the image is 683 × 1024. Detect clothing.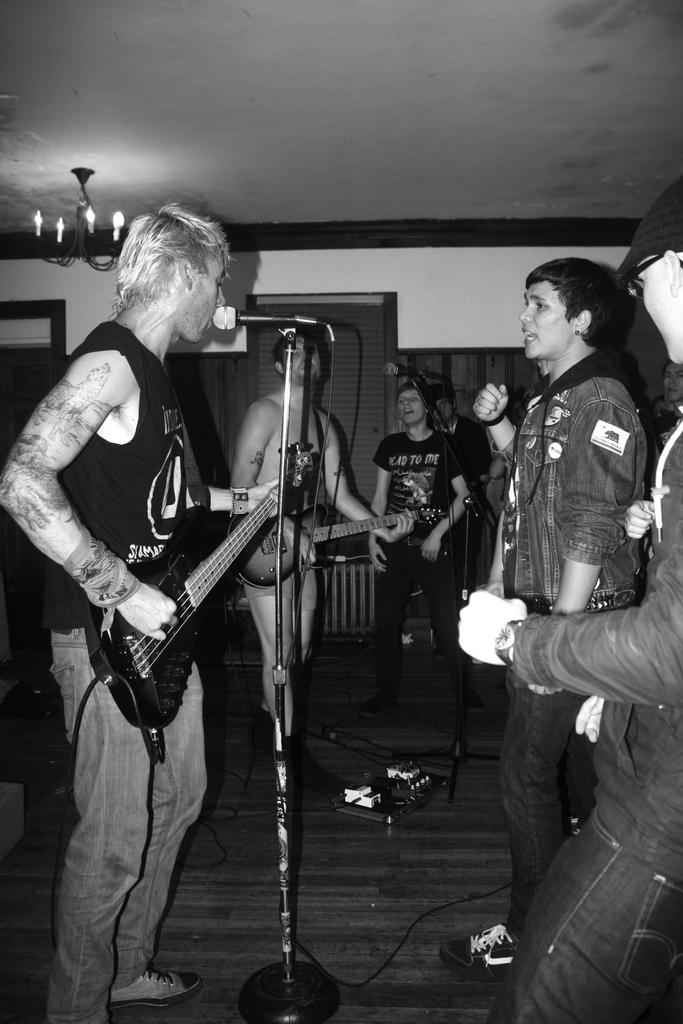
Detection: 42 318 186 627.
